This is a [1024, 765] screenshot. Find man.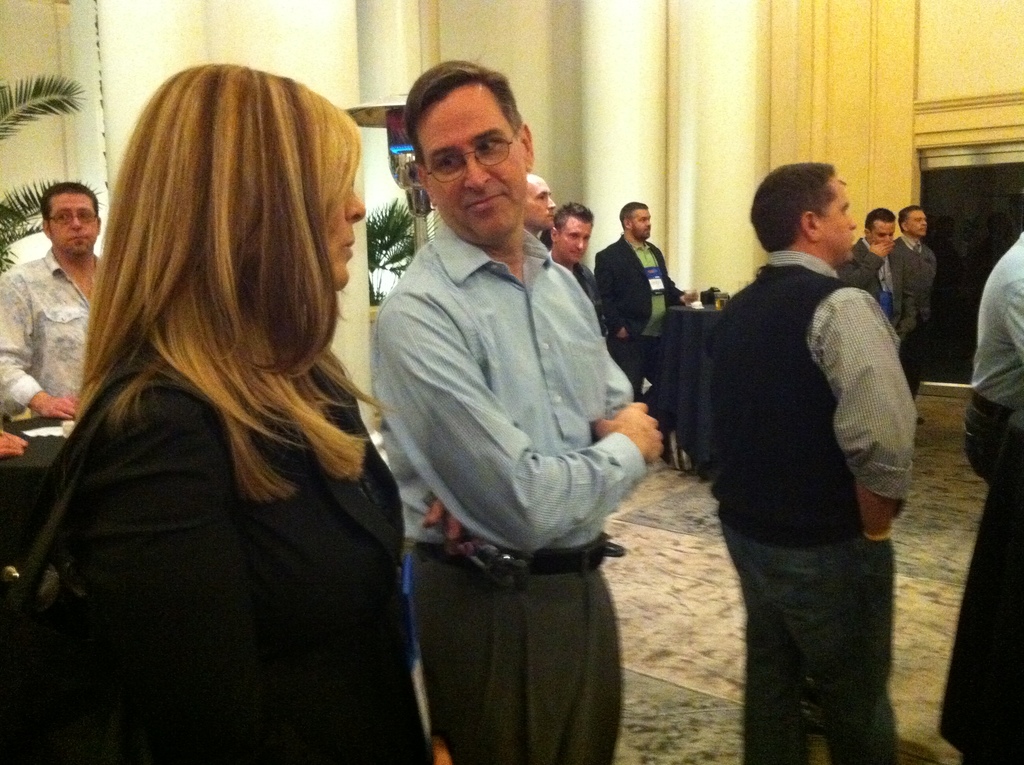
Bounding box: region(522, 174, 553, 240).
